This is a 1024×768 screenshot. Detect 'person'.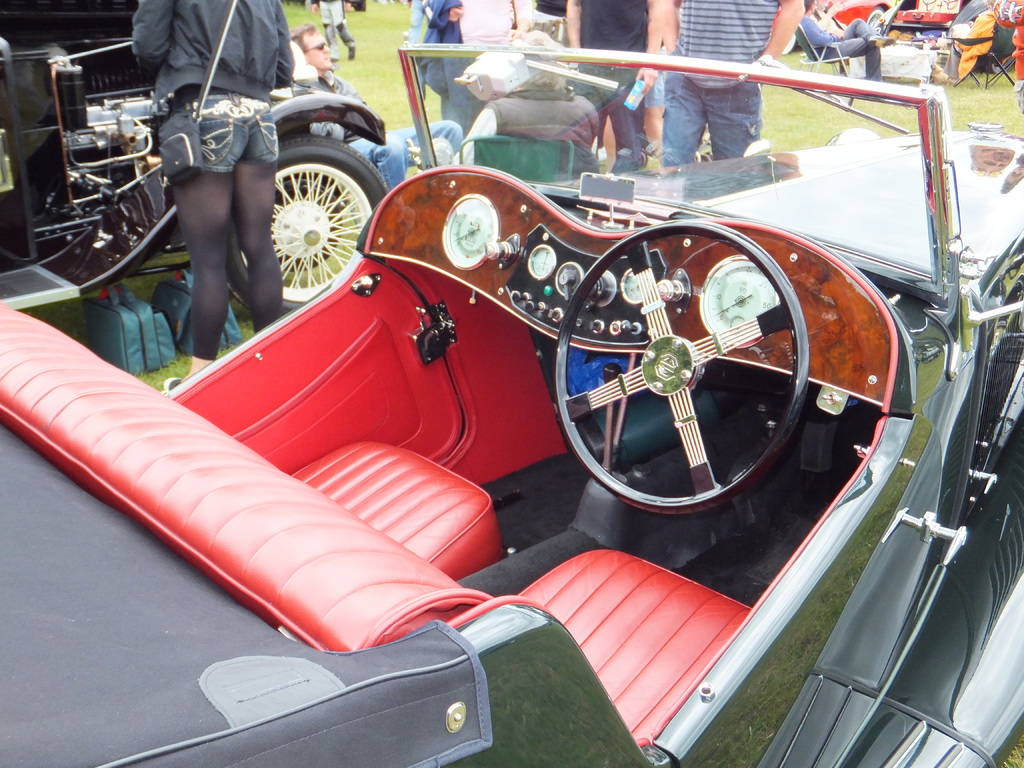
region(662, 1, 806, 163).
